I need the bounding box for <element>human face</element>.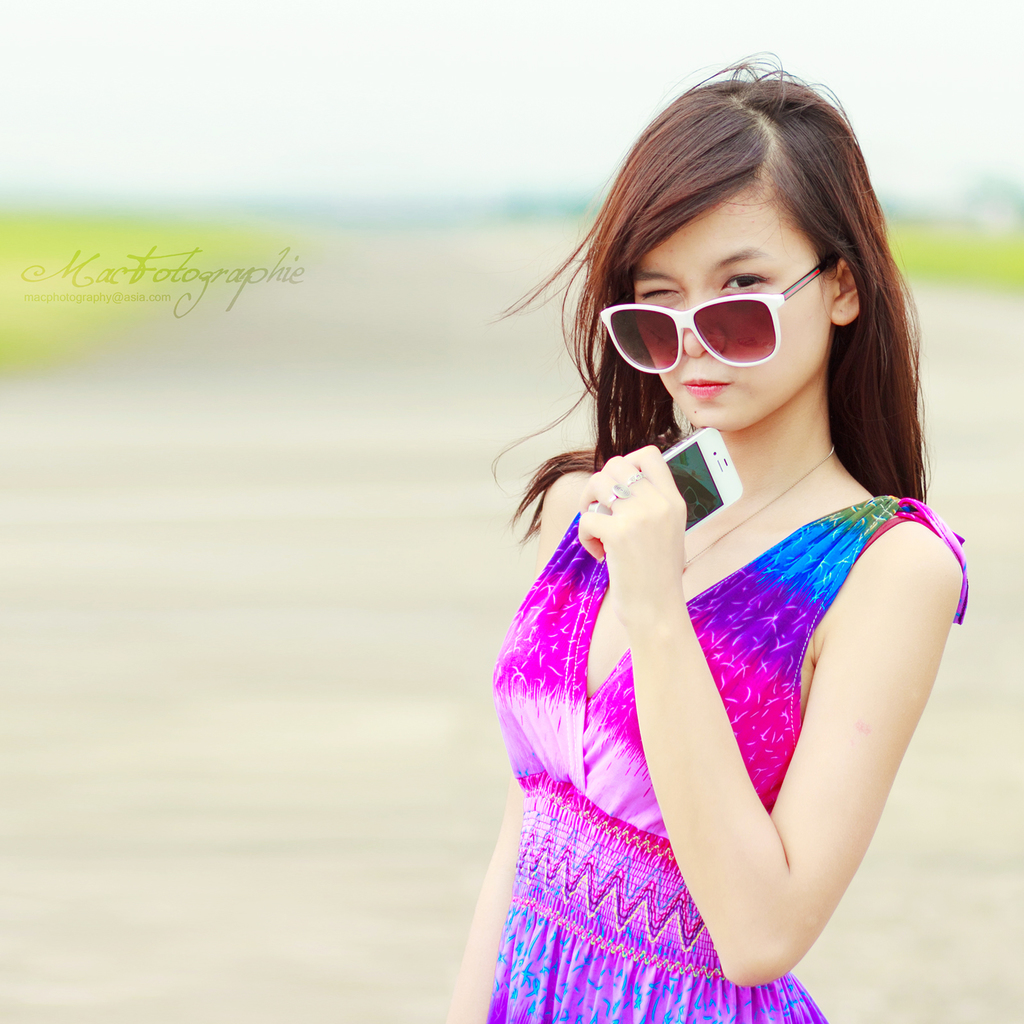
Here it is: (634,203,829,433).
